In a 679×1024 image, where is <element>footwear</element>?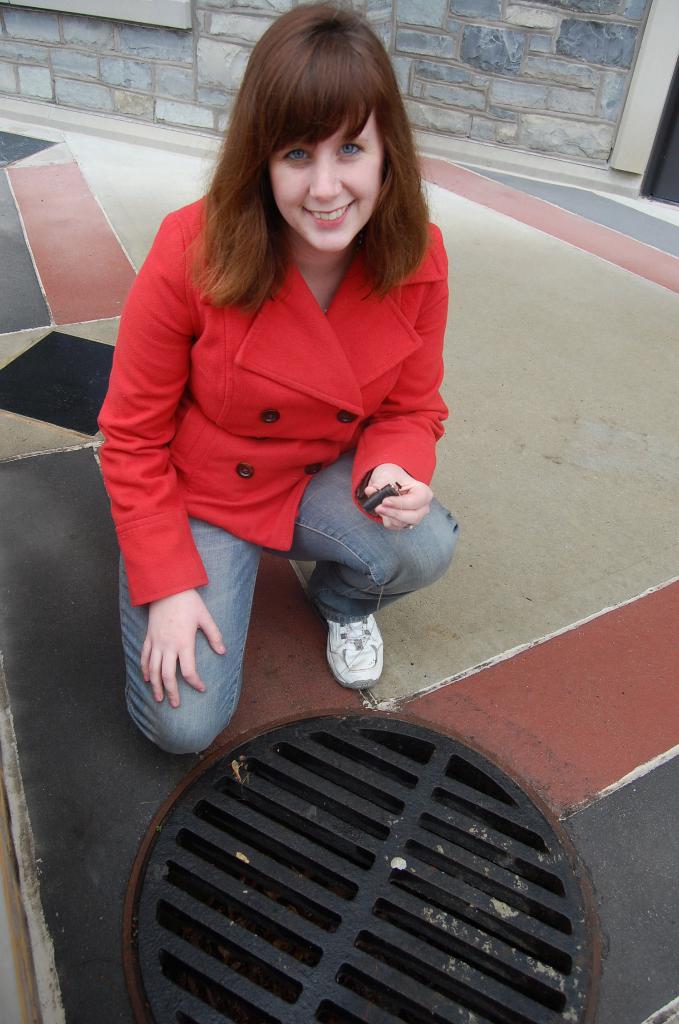
bbox=[322, 601, 390, 701].
